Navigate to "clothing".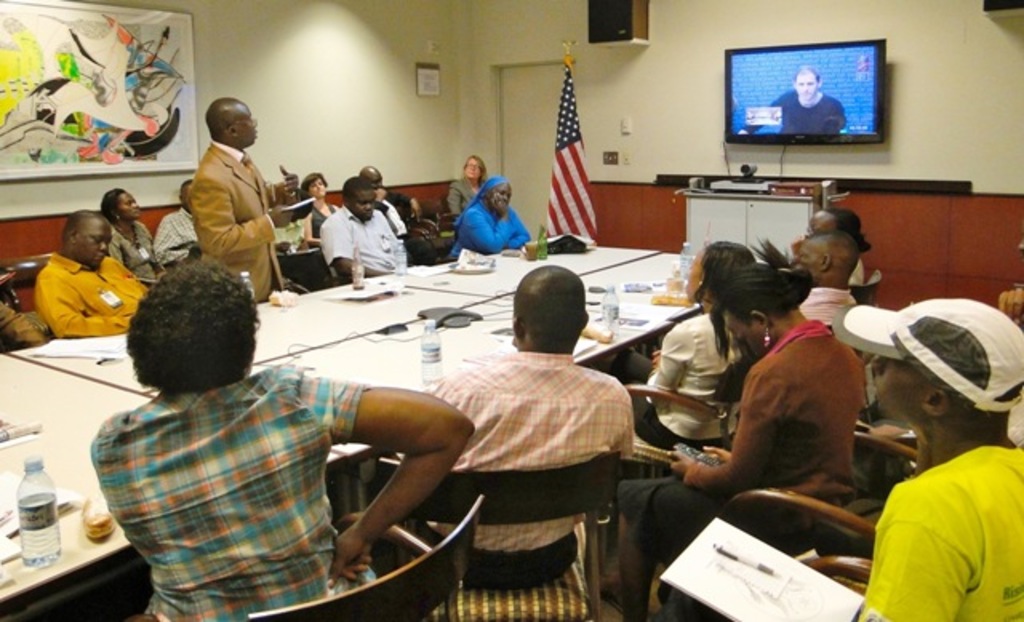
Navigation target: [x1=442, y1=171, x2=485, y2=221].
